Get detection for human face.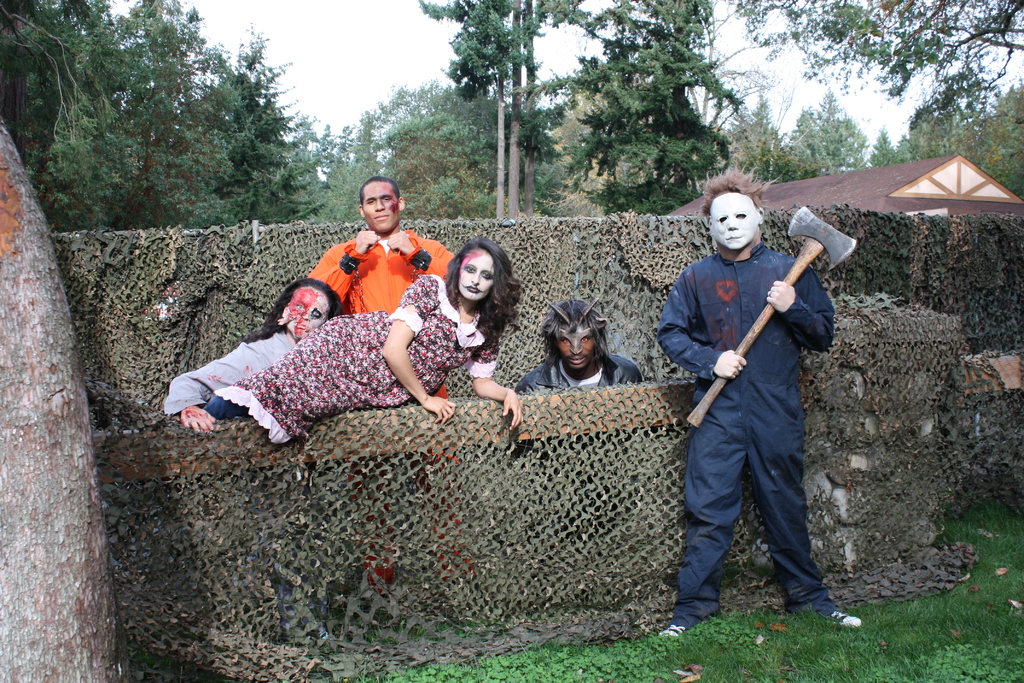
Detection: [left=554, top=326, right=595, bottom=370].
